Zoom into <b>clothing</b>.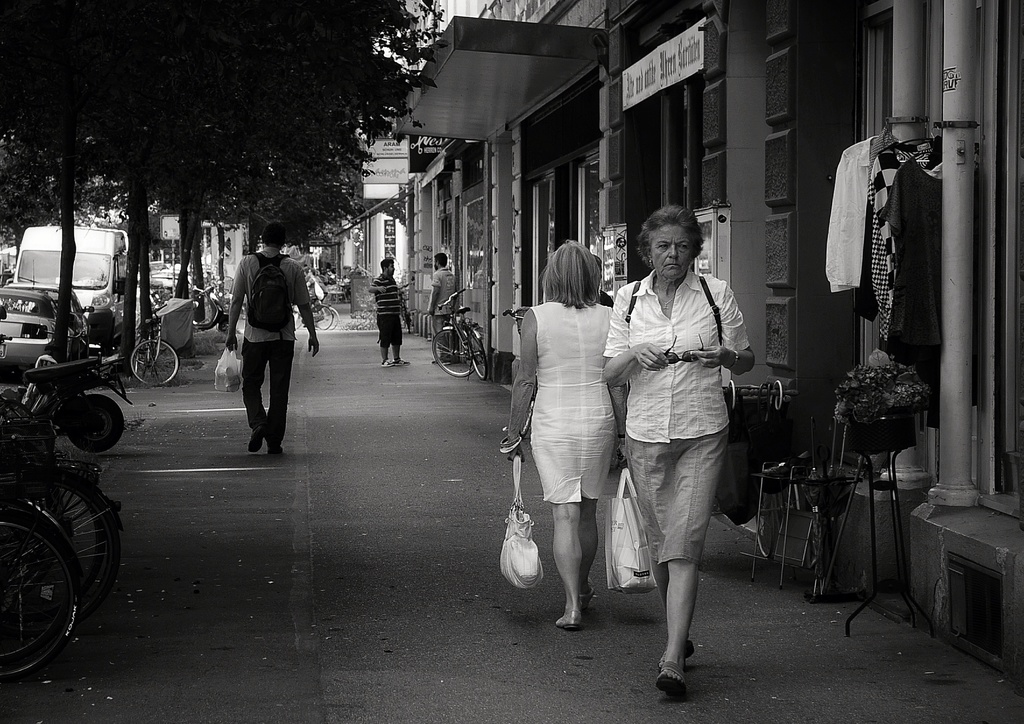
Zoom target: [832, 131, 949, 351].
